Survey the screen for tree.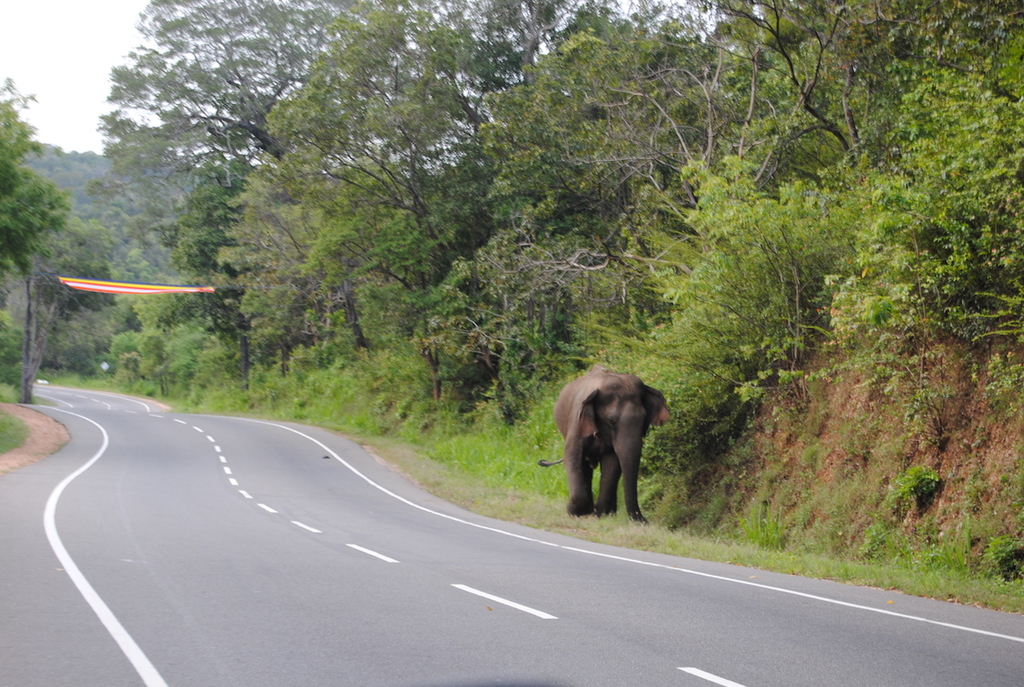
Survey found: x1=0 y1=97 x2=72 y2=286.
